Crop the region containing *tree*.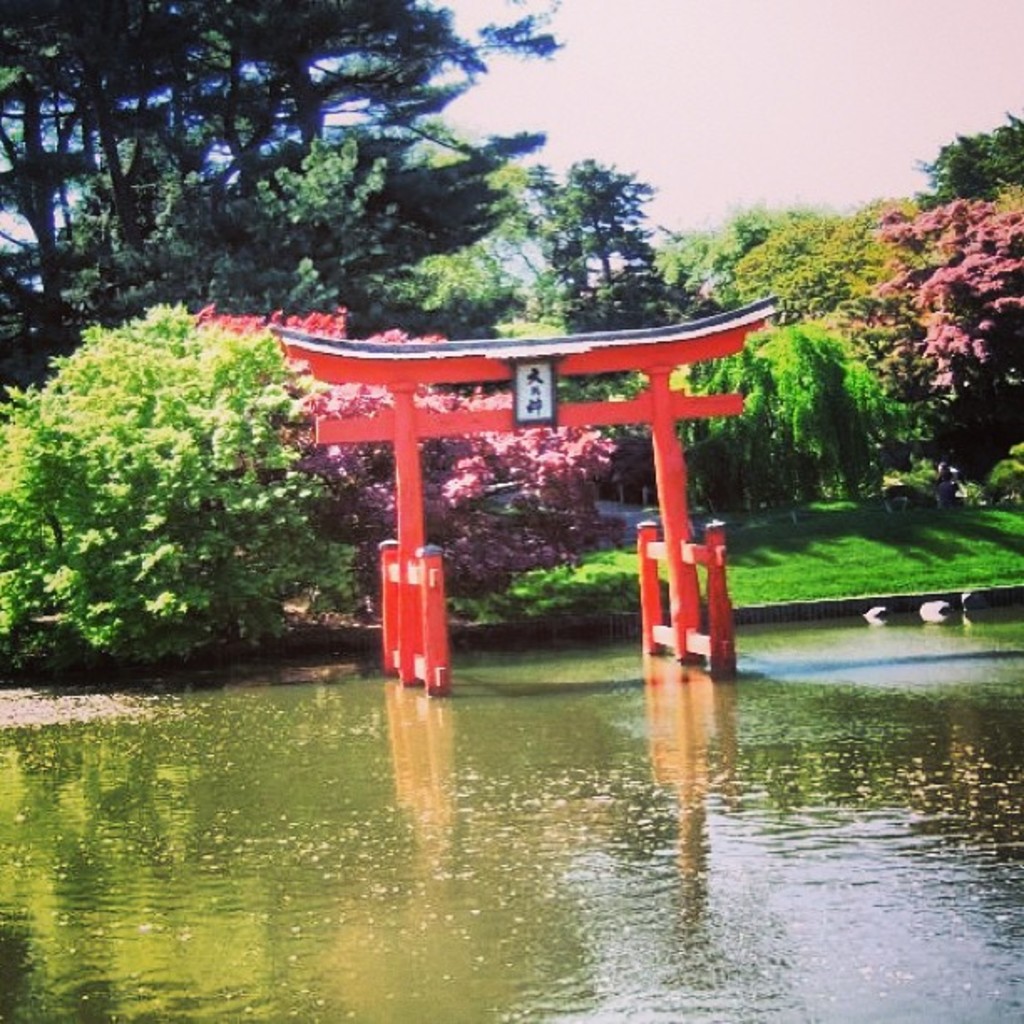
Crop region: {"left": 0, "top": 0, "right": 569, "bottom": 422}.
